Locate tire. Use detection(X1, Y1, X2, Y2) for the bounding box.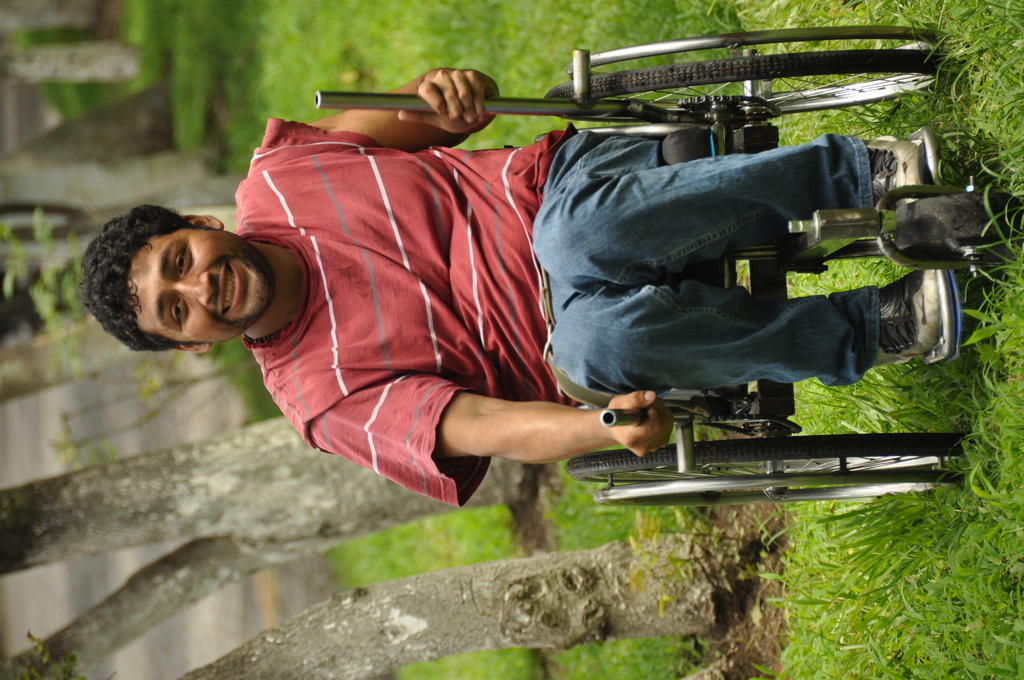
detection(545, 48, 934, 117).
